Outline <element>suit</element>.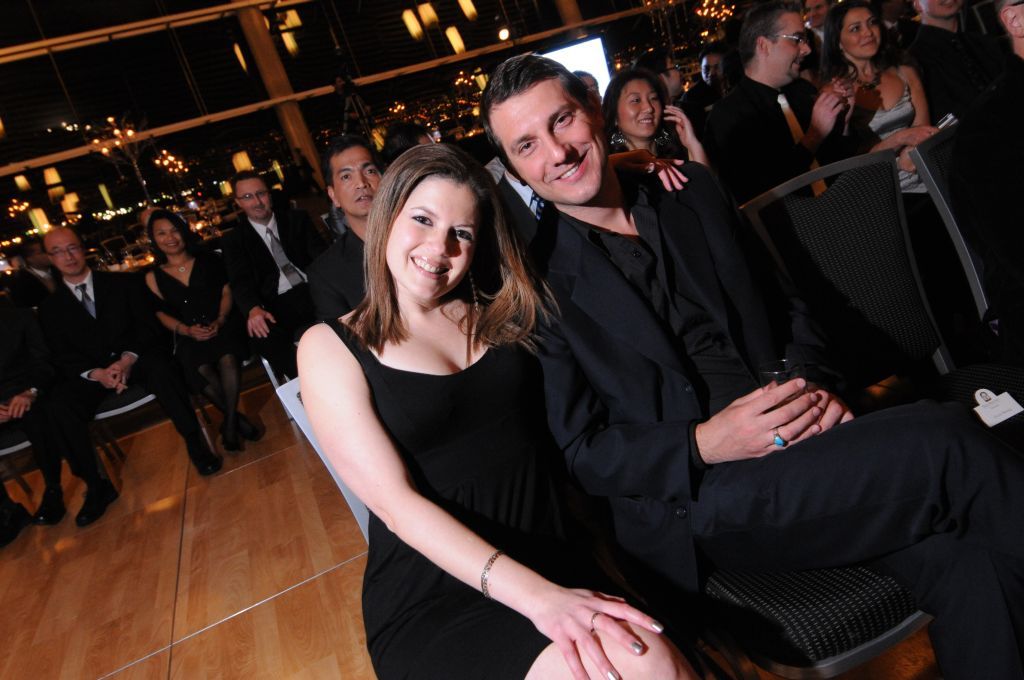
Outline: l=42, t=262, r=210, b=494.
